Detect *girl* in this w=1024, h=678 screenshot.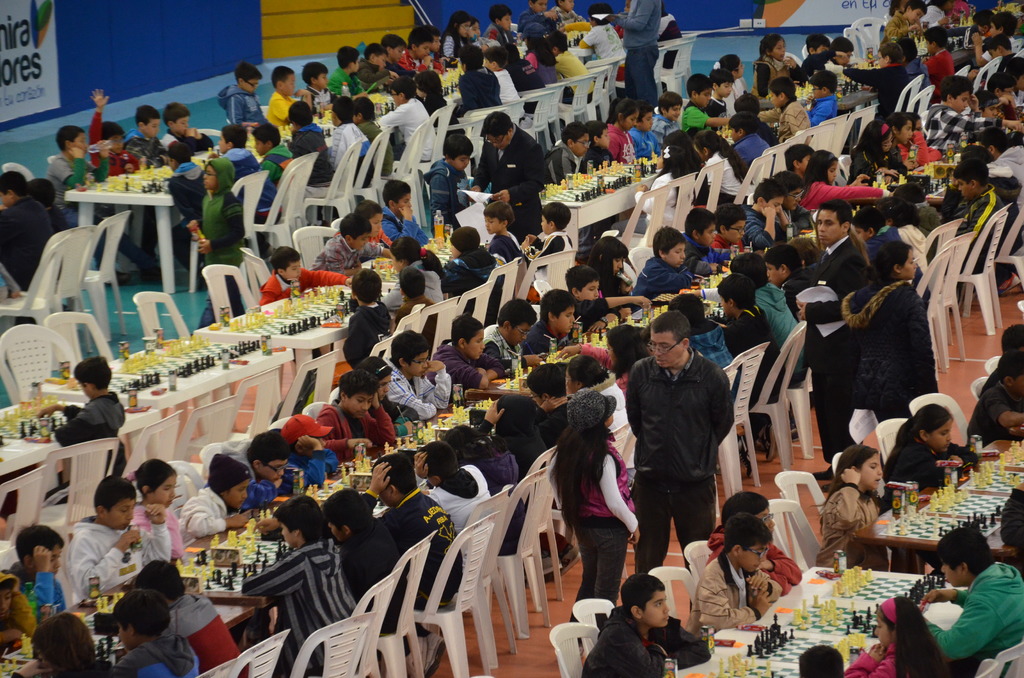
Detection: (753,35,798,99).
